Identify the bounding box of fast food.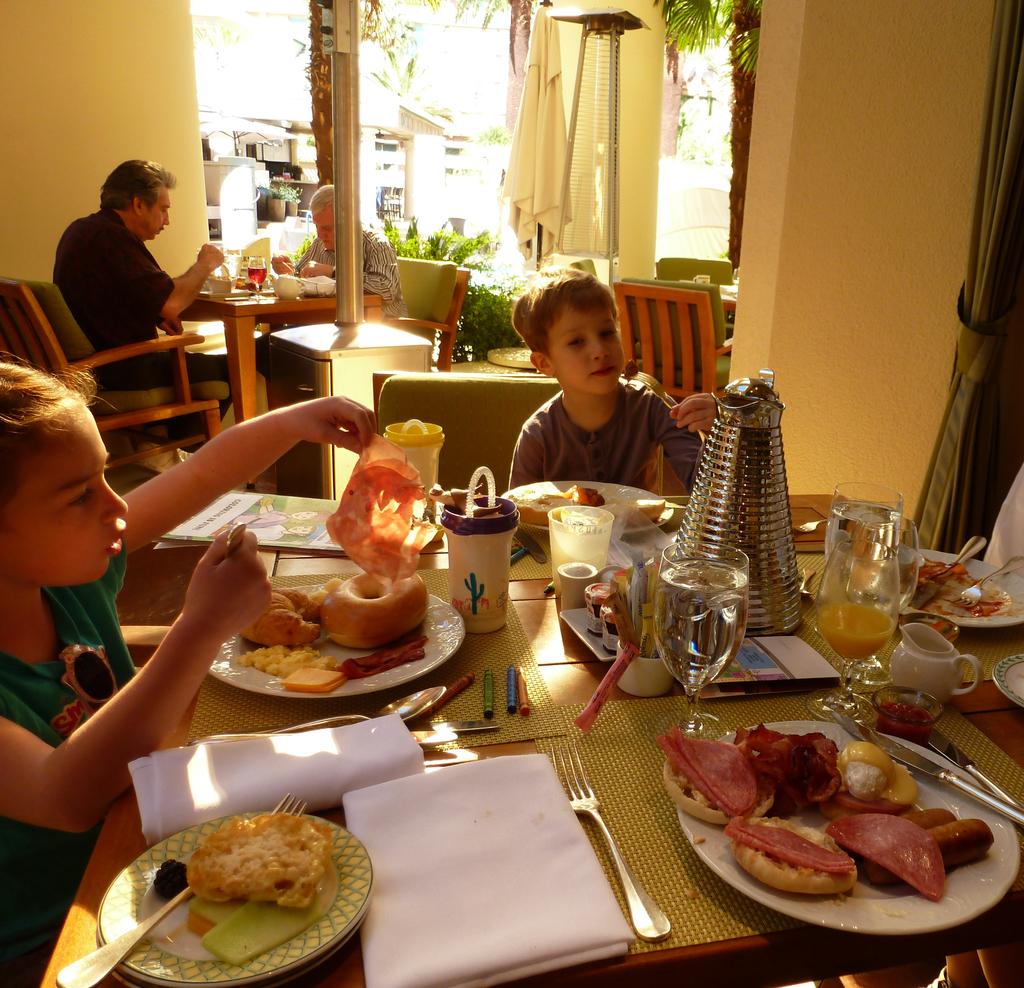
(x1=733, y1=709, x2=856, y2=805).
